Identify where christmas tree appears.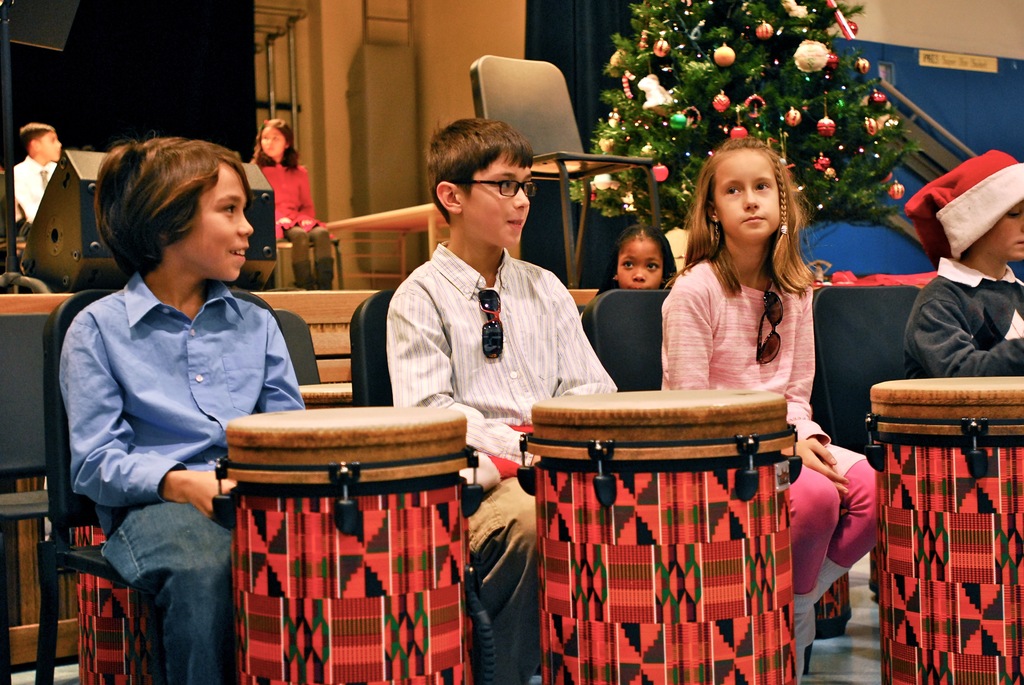
Appears at crop(563, 0, 932, 277).
